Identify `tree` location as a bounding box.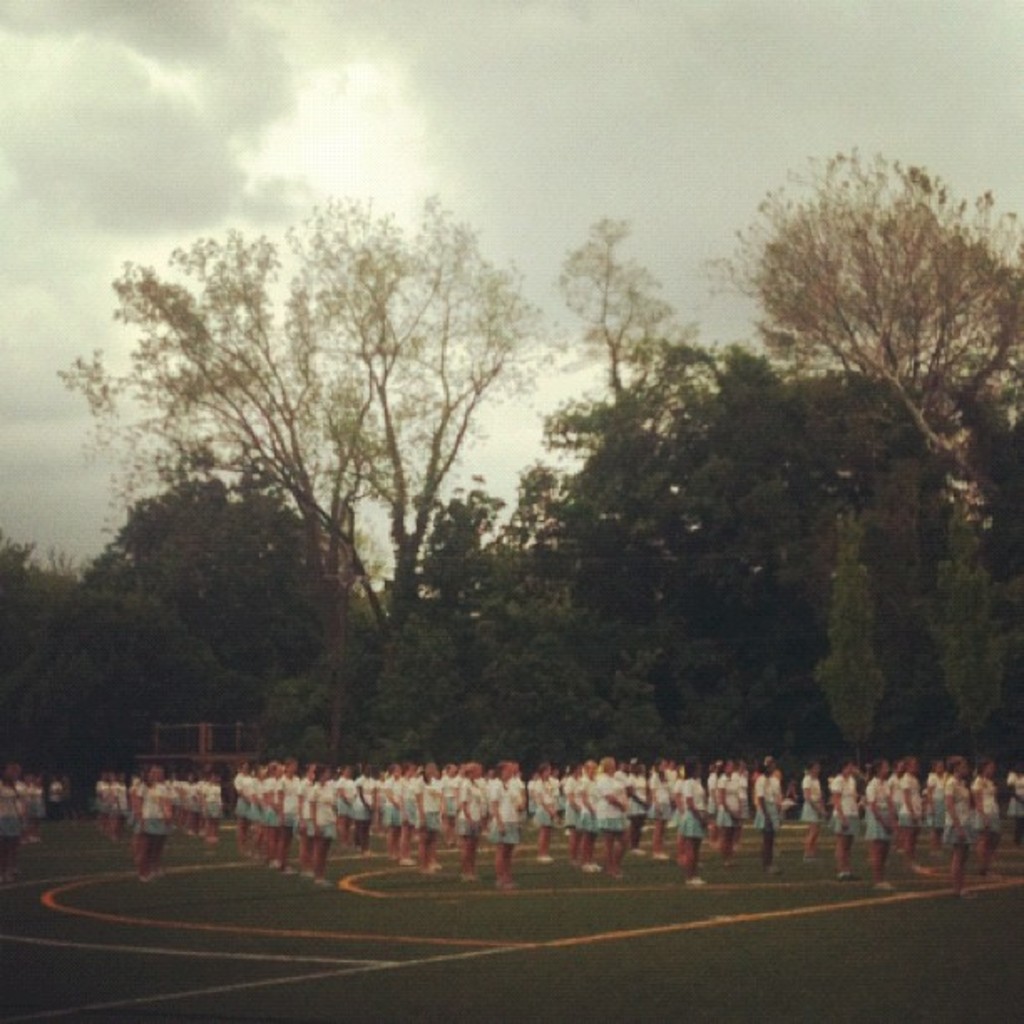
BBox(694, 139, 1022, 776).
